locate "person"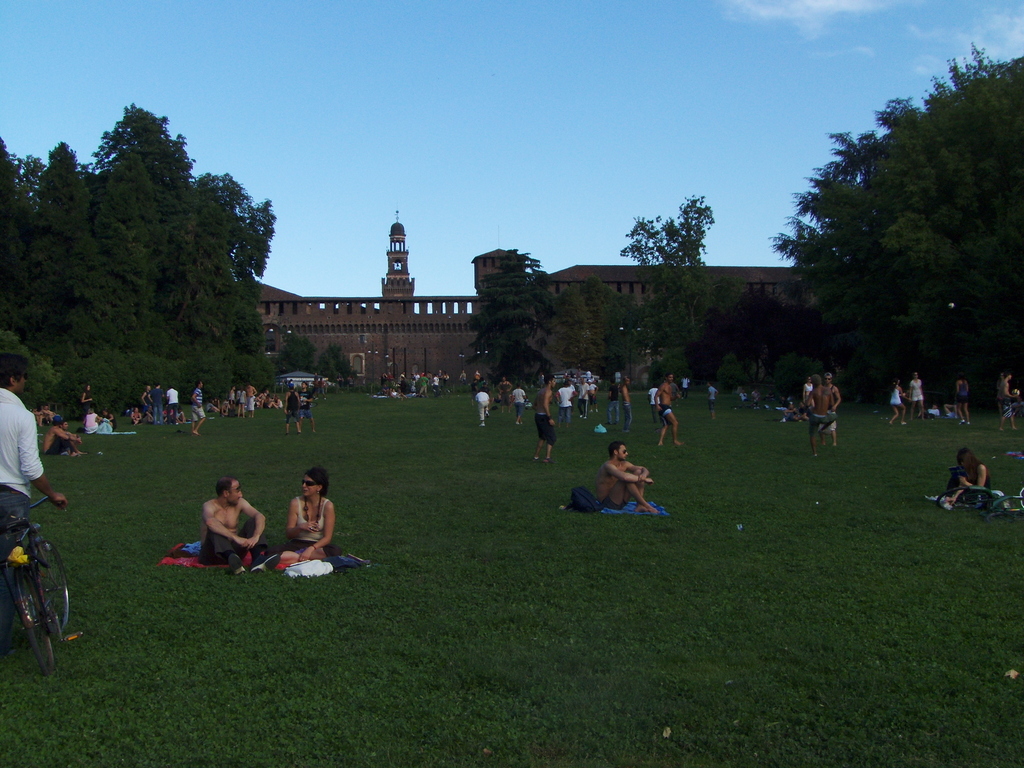
left=472, top=365, right=484, bottom=384
